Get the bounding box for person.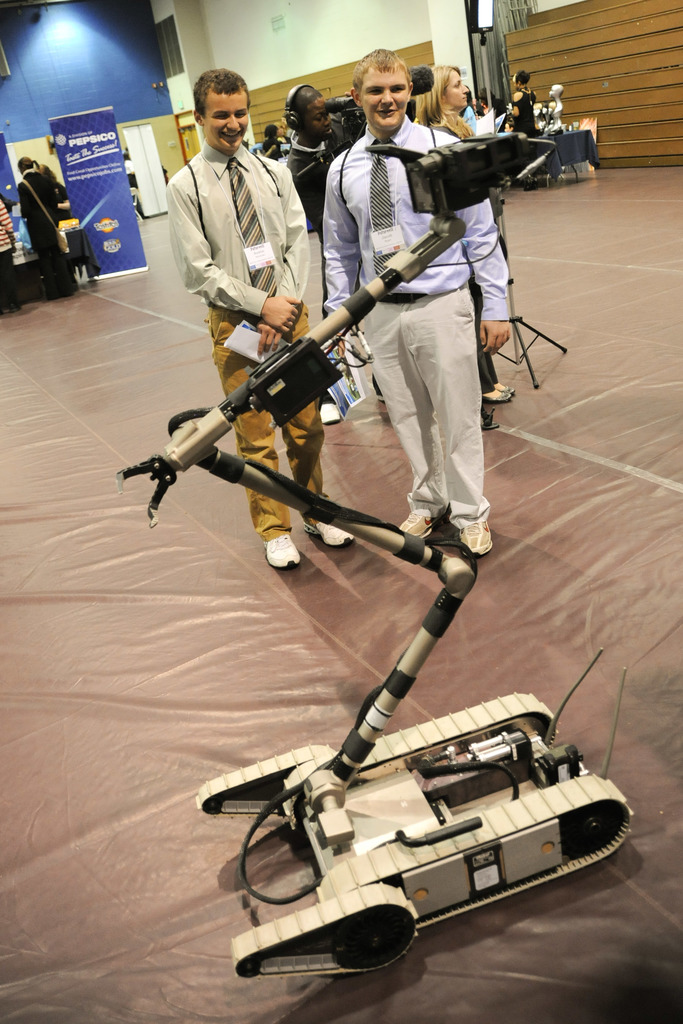
BBox(401, 60, 518, 410).
